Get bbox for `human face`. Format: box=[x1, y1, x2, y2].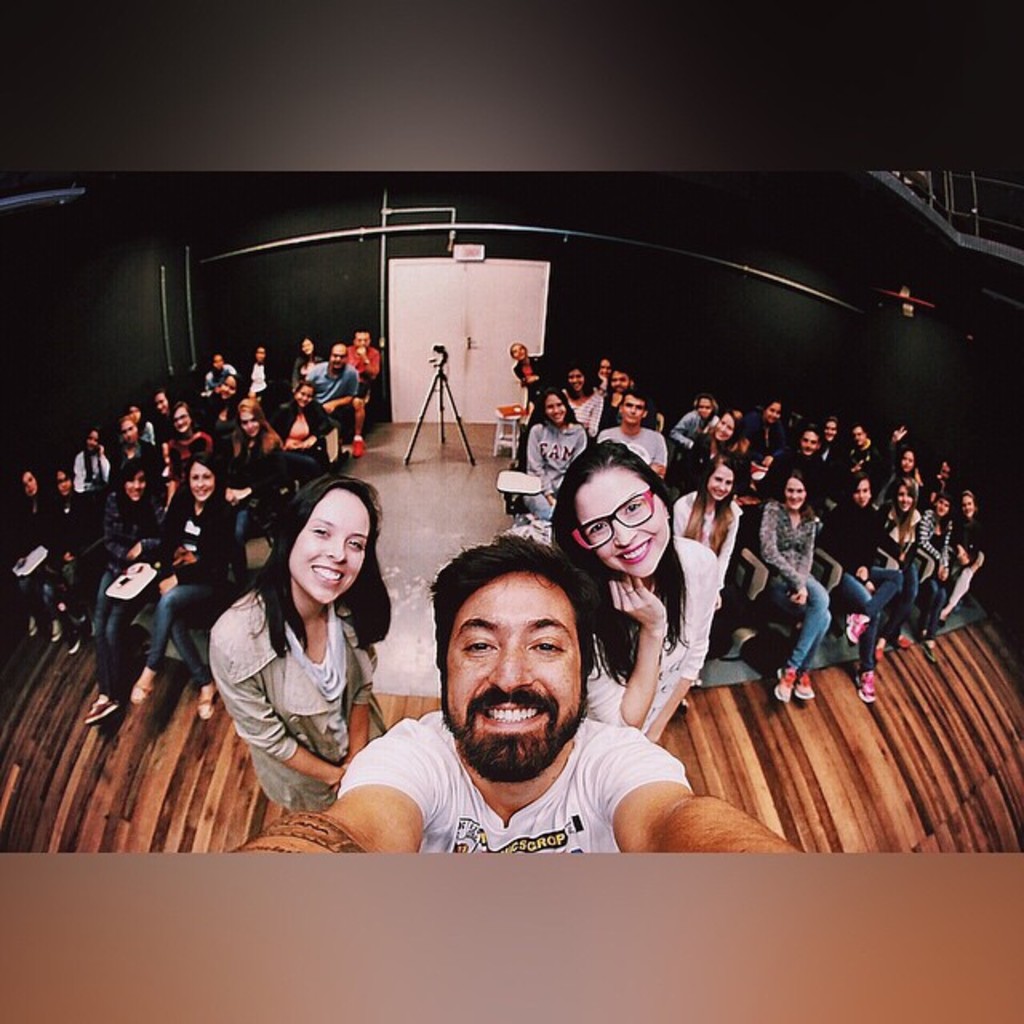
box=[86, 435, 102, 461].
